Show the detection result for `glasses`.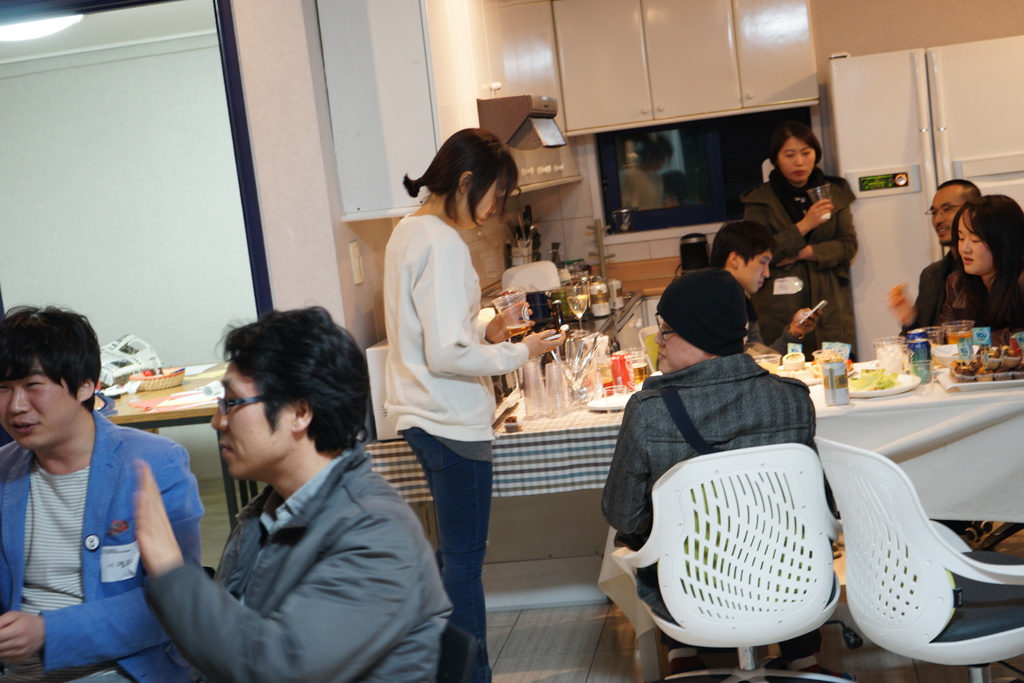
box(218, 395, 278, 415).
